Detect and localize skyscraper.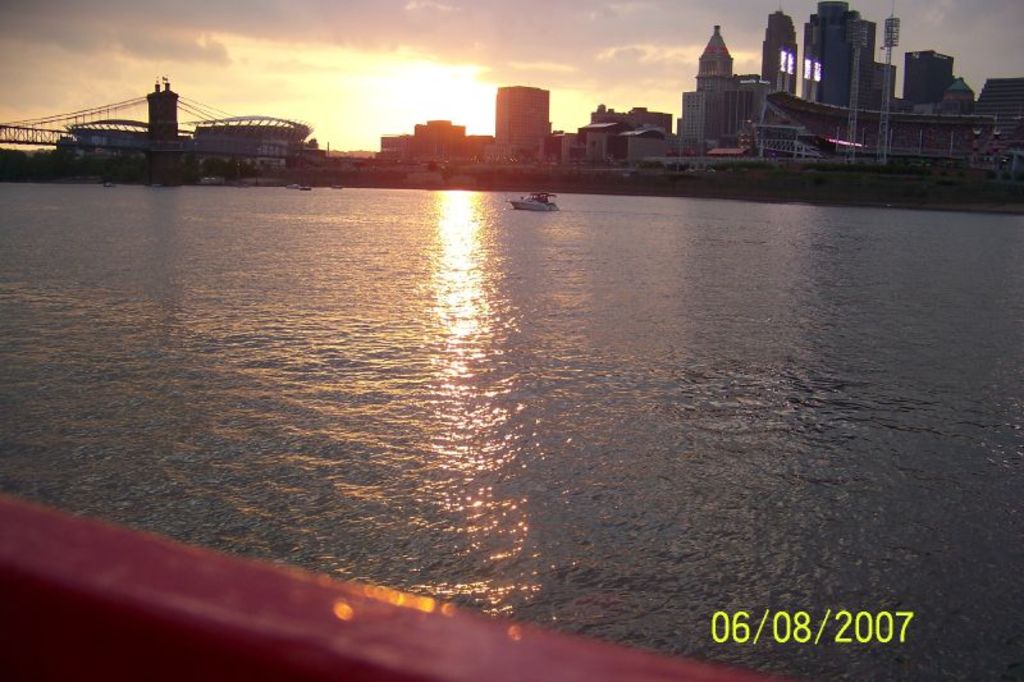
Localized at 758 13 796 95.
